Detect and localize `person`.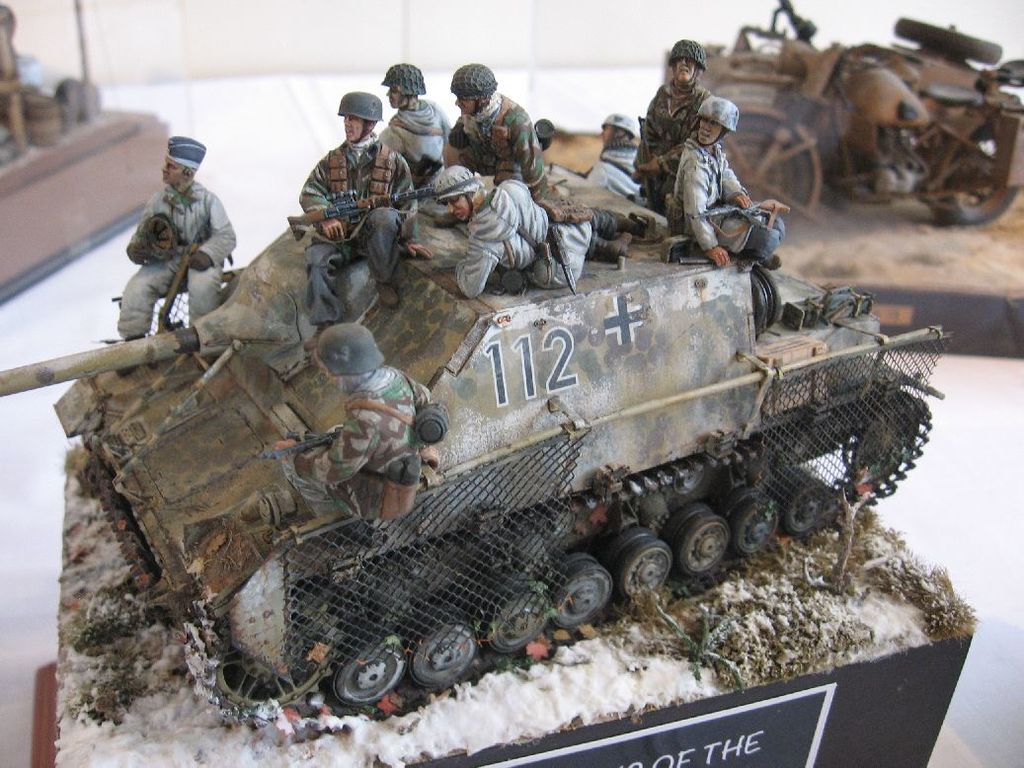
Localized at box(630, 35, 717, 218).
